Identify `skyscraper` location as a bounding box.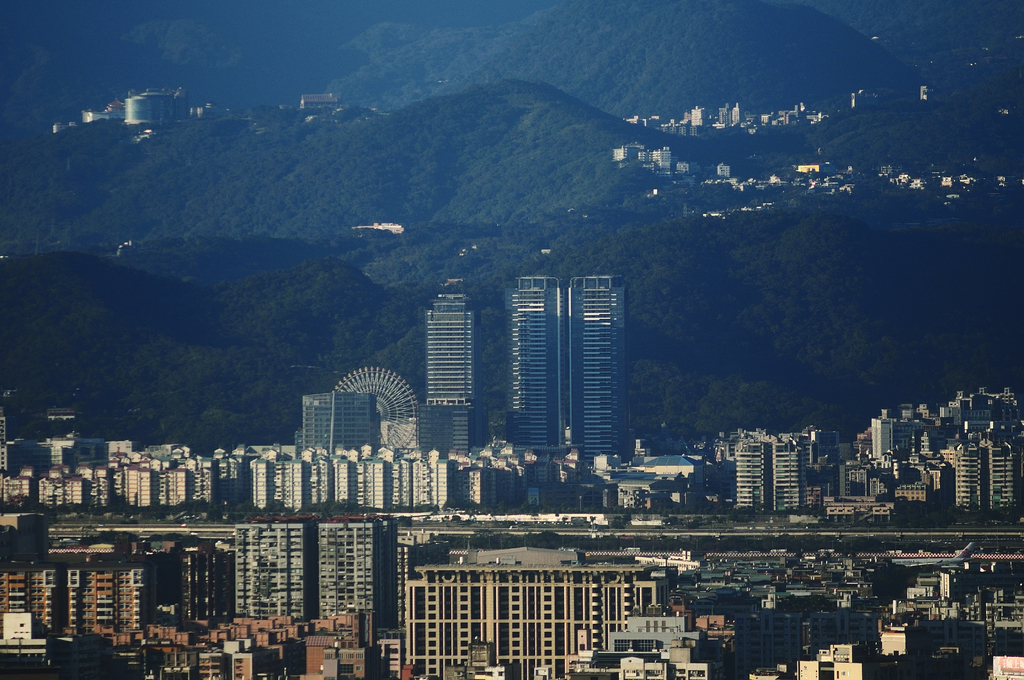
box=[566, 270, 630, 467].
